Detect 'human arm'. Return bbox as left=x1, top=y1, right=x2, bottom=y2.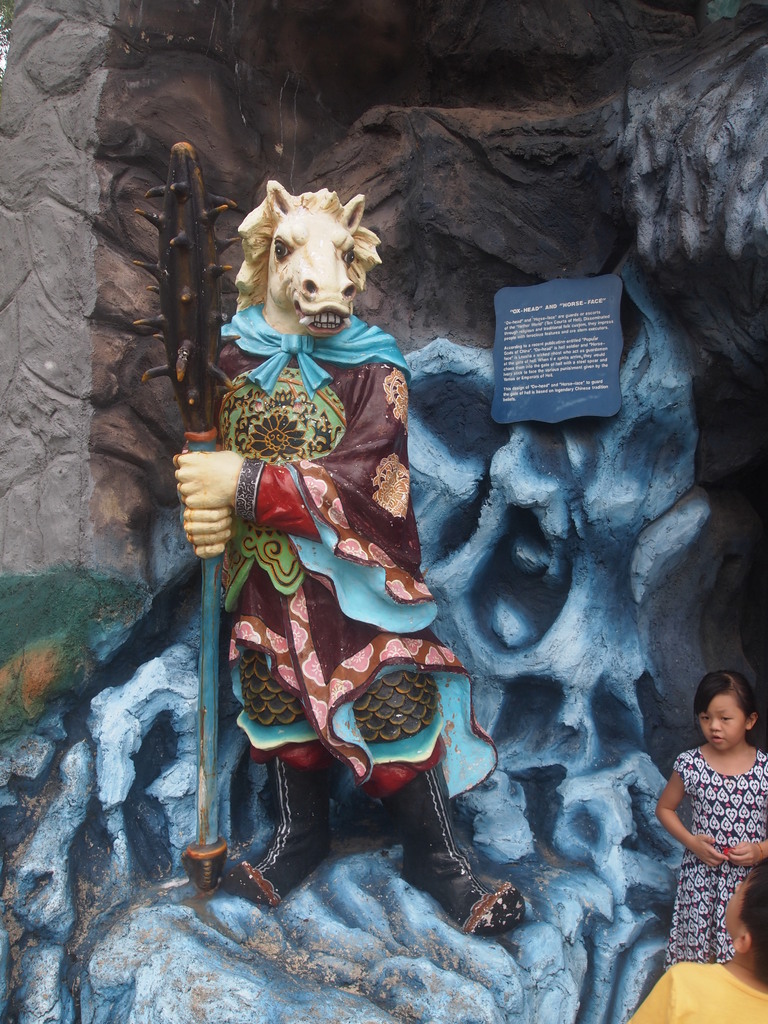
left=180, top=335, right=242, bottom=560.
